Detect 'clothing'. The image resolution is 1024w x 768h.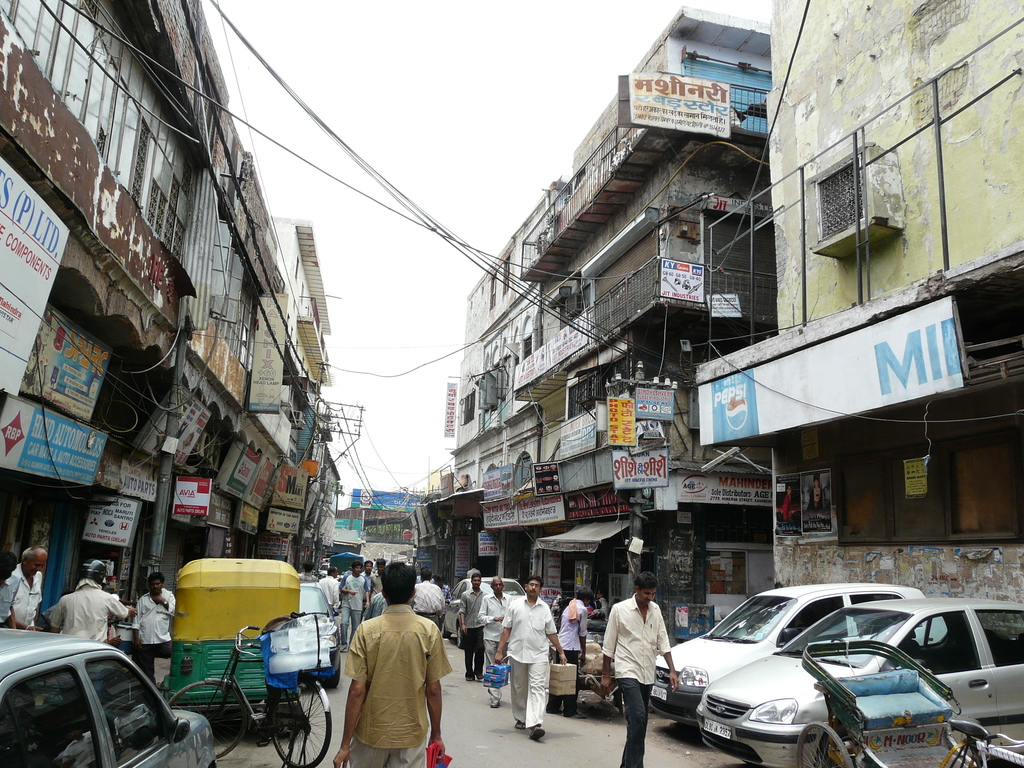
(339, 608, 448, 767).
